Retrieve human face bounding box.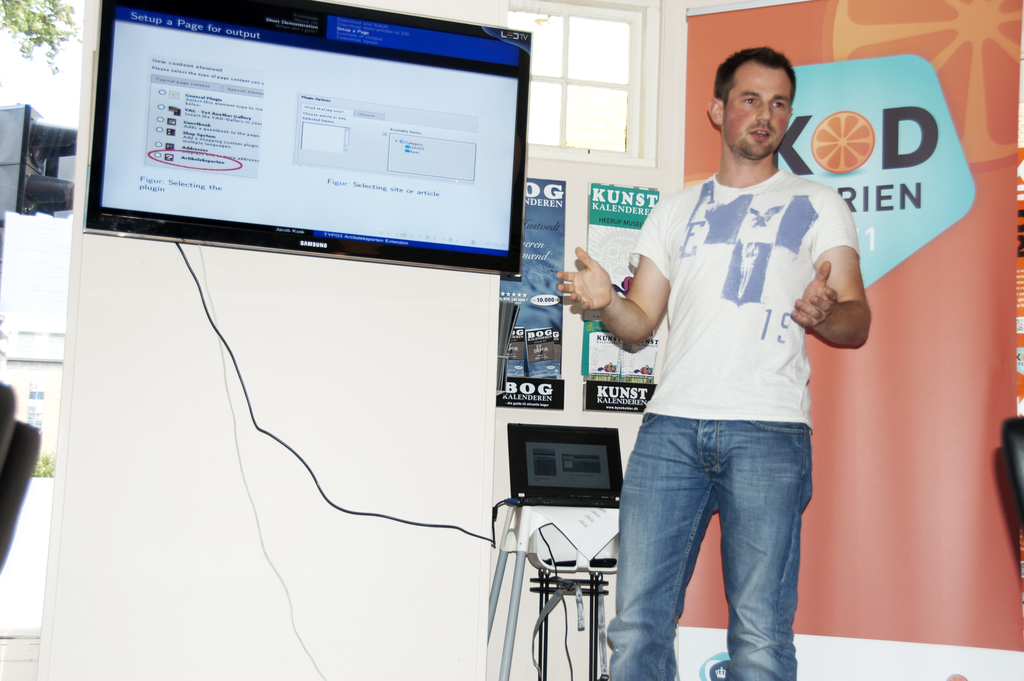
Bounding box: l=719, t=57, r=792, b=162.
